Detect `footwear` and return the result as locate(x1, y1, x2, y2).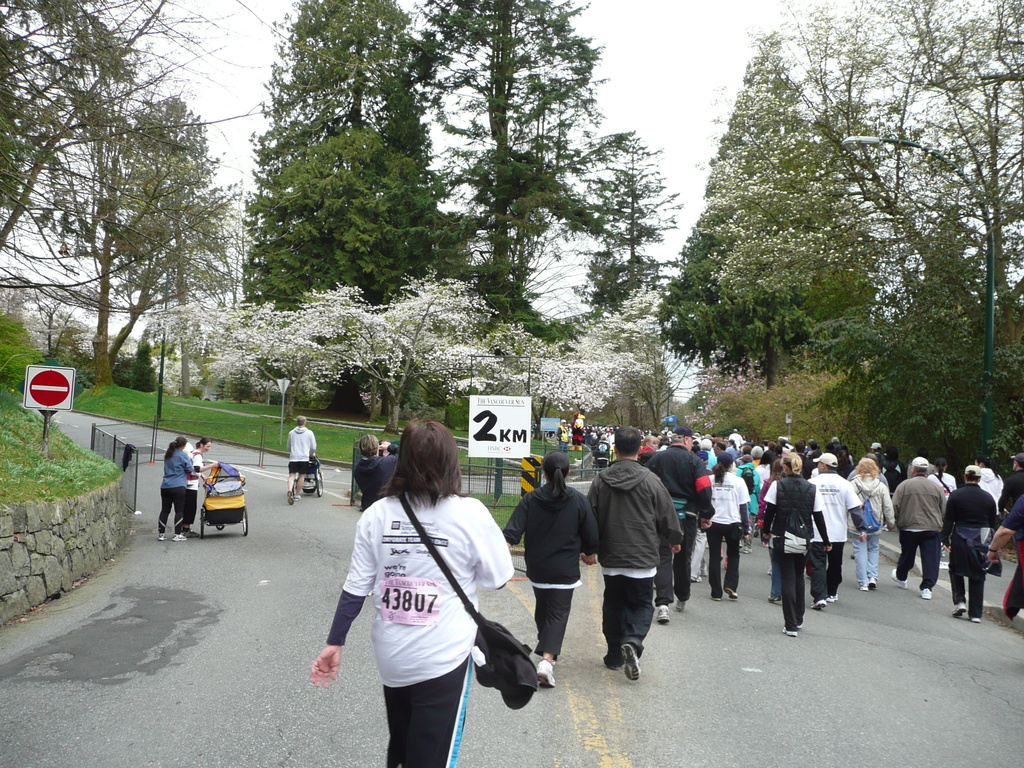
locate(890, 567, 906, 587).
